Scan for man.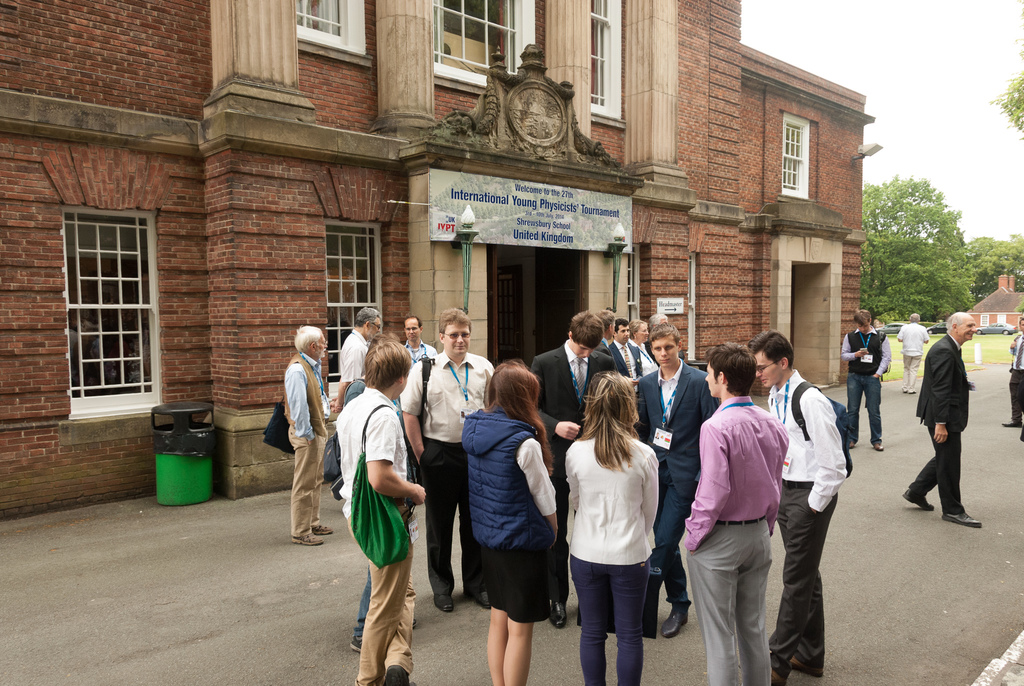
Scan result: bbox=(401, 307, 497, 610).
